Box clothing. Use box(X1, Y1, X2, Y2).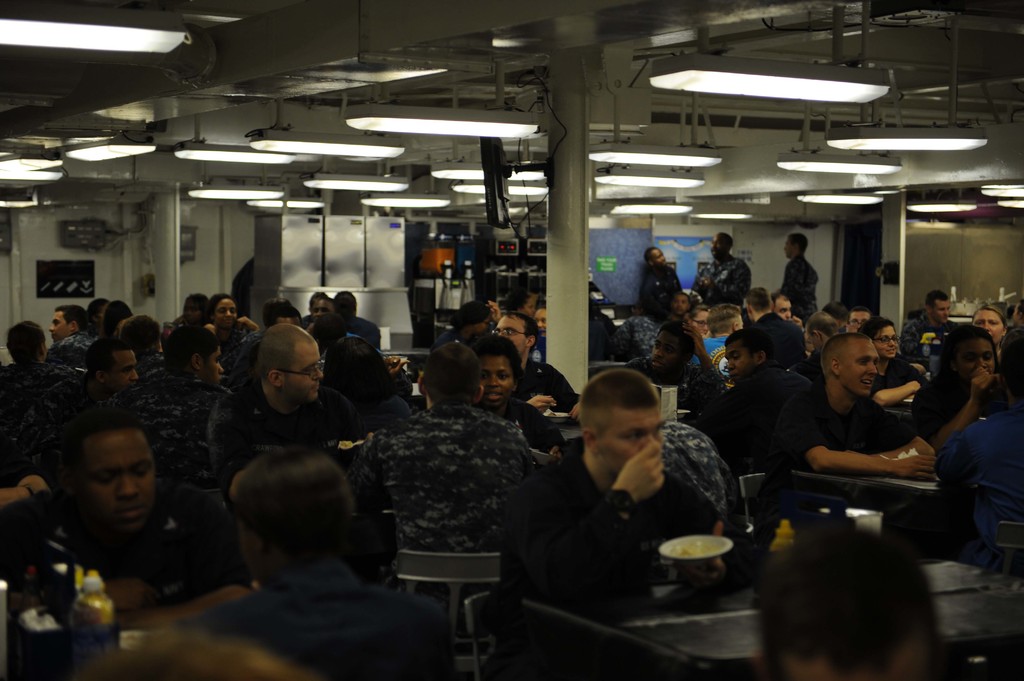
box(502, 443, 722, 618).
